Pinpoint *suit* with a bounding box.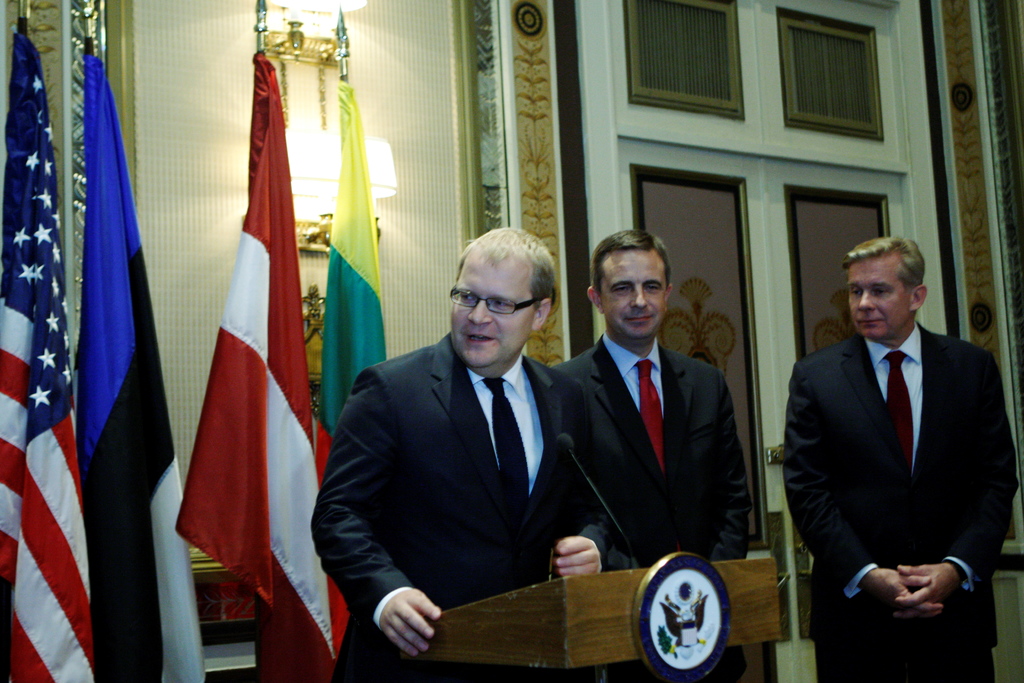
<bbox>335, 250, 588, 650</bbox>.
